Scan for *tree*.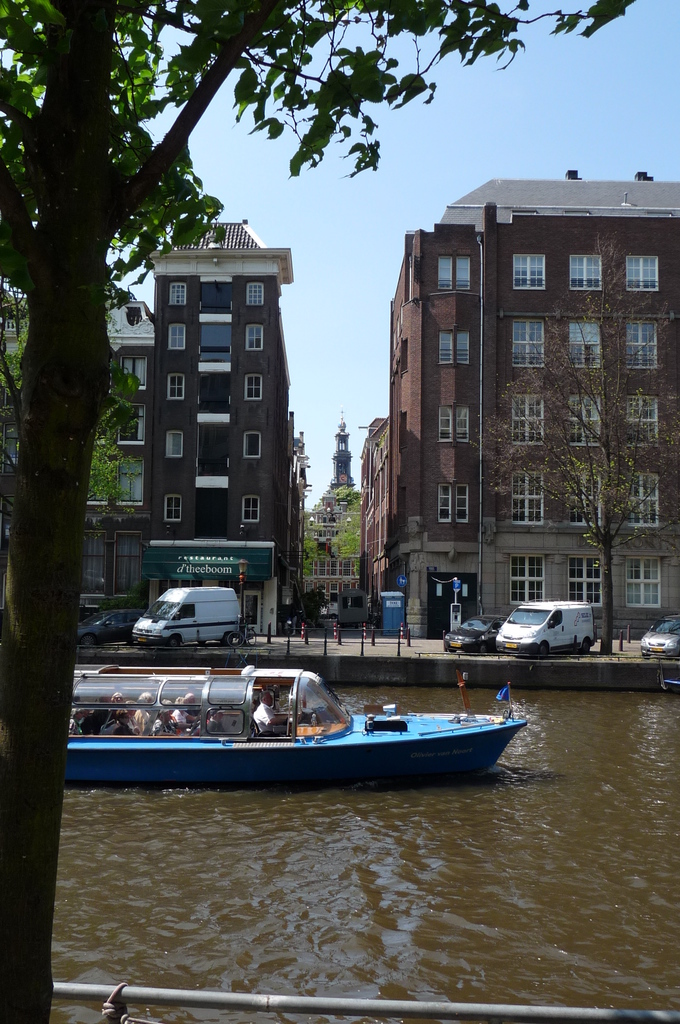
Scan result: (left=467, top=230, right=679, bottom=652).
